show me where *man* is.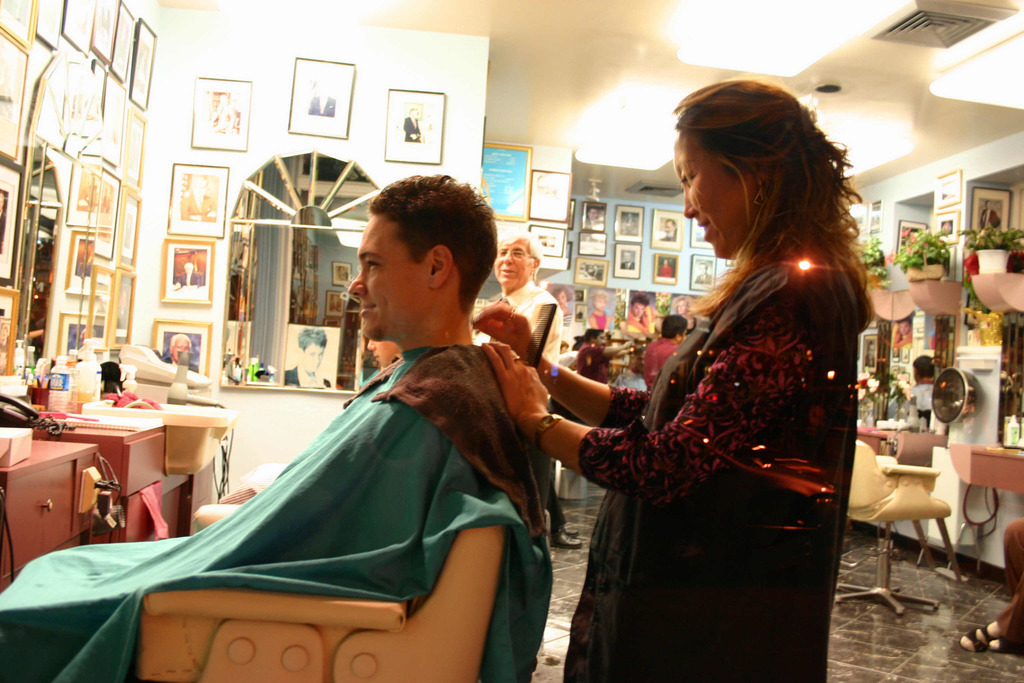
*man* is at BBox(584, 329, 634, 383).
